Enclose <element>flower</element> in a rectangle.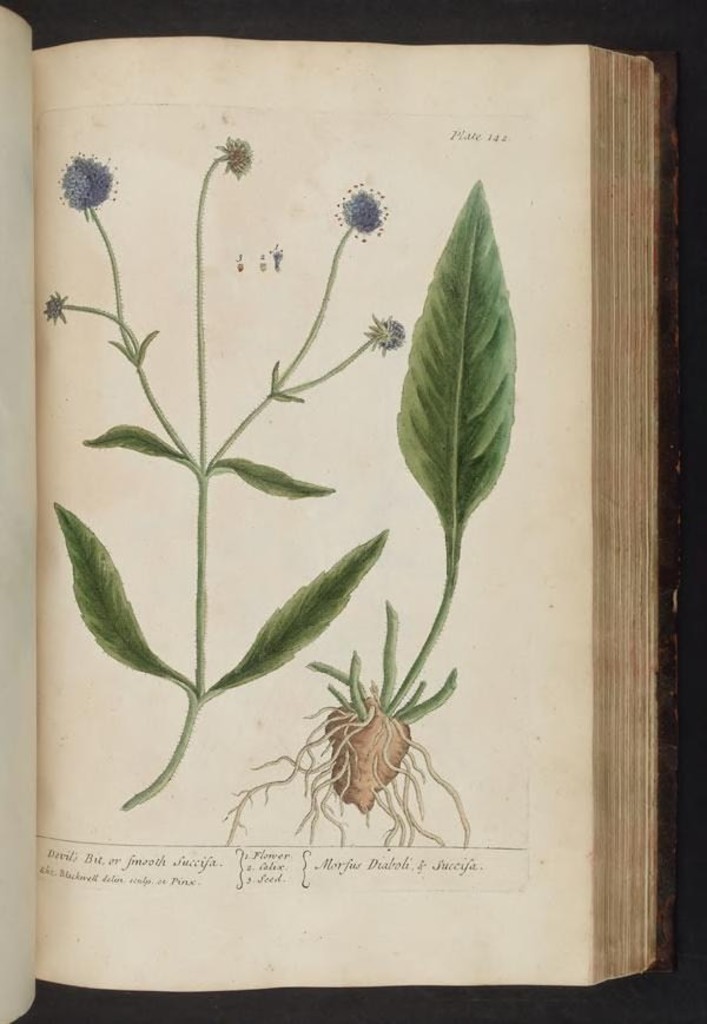
220, 133, 253, 178.
